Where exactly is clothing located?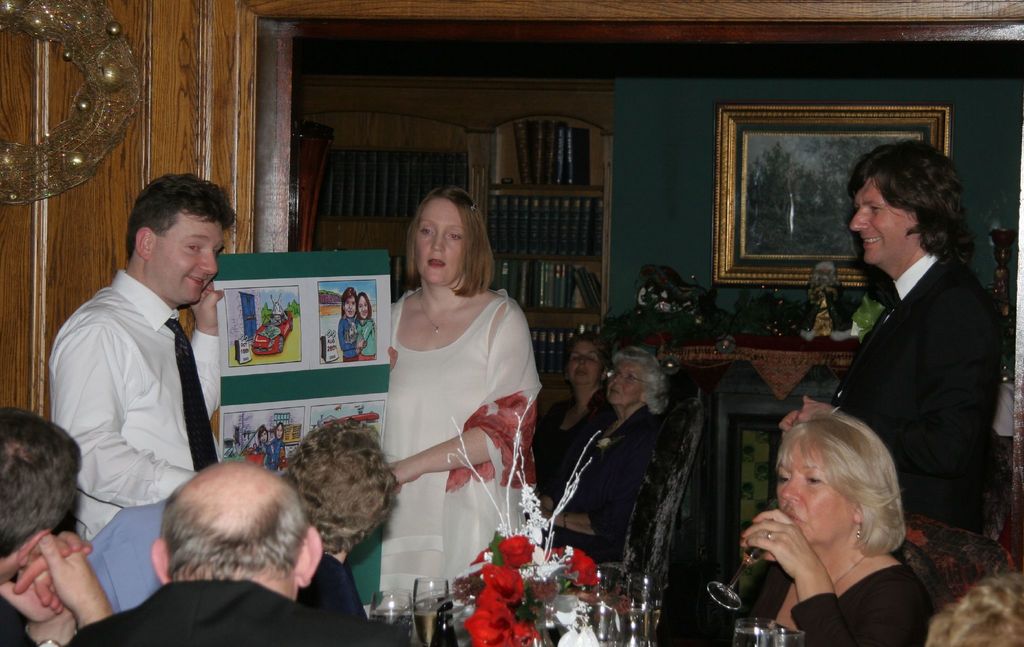
Its bounding box is box(0, 569, 36, 646).
